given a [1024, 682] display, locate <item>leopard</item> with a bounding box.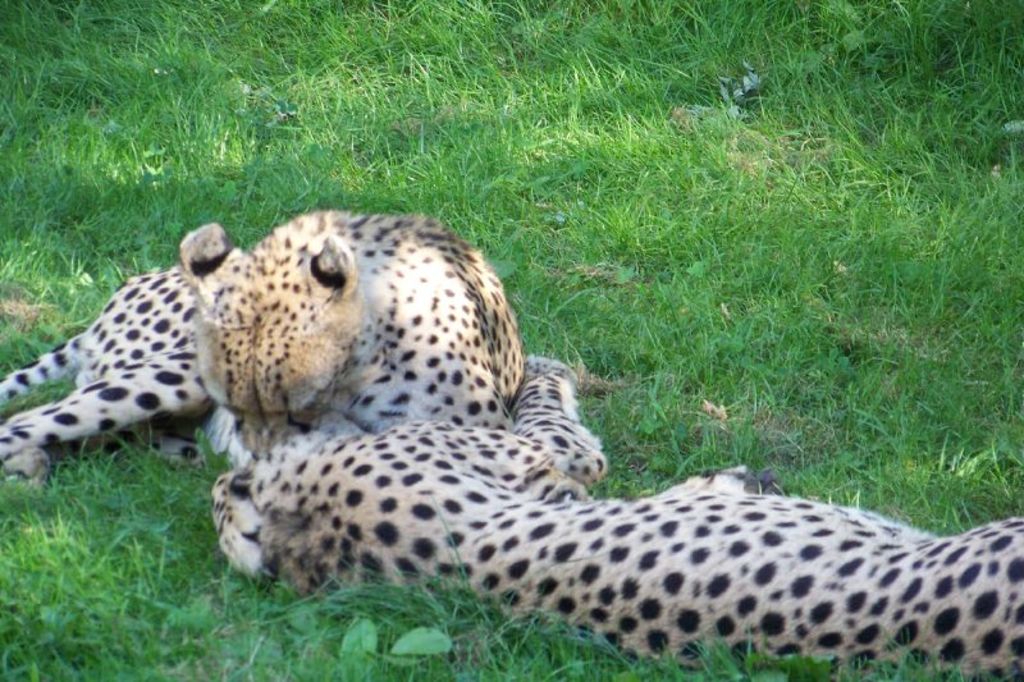
Located: [left=207, top=352, right=1023, bottom=681].
